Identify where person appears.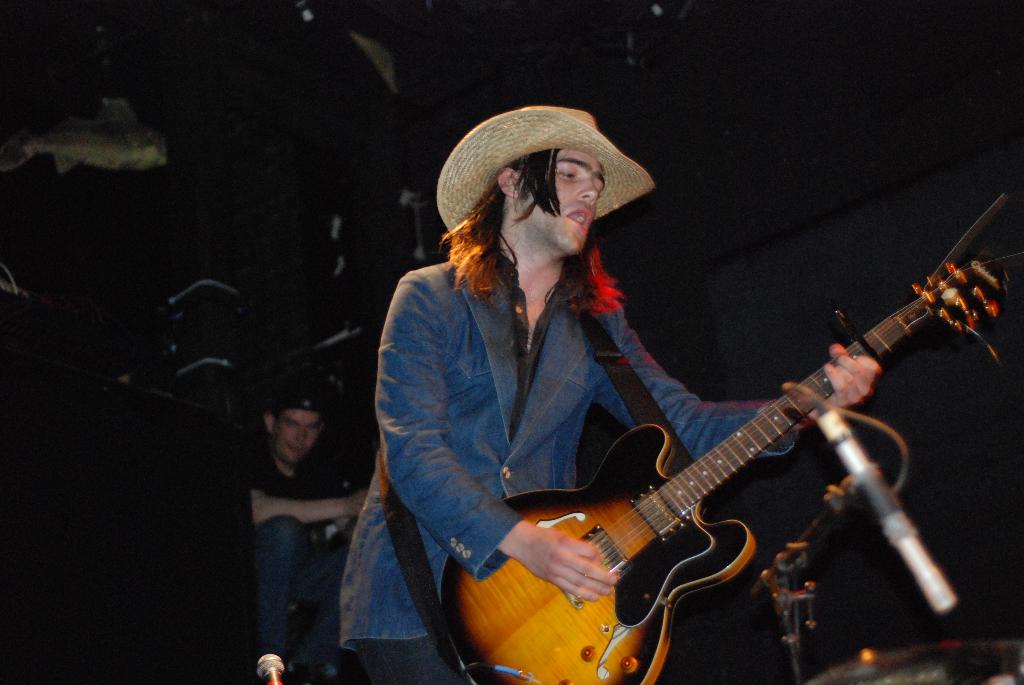
Appears at bbox(228, 354, 353, 667).
